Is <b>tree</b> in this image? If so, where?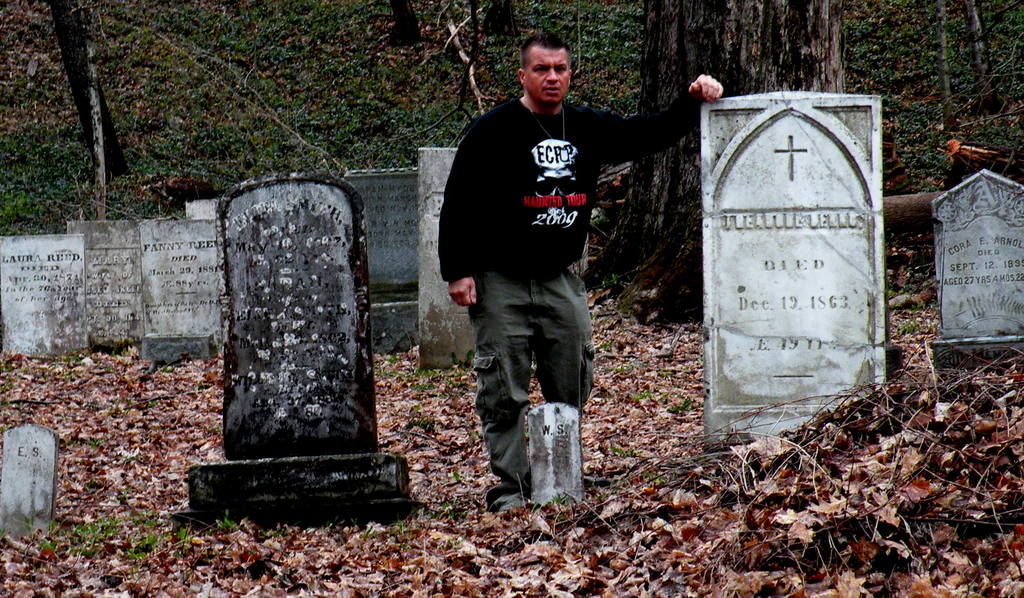
Yes, at locate(577, 0, 845, 329).
